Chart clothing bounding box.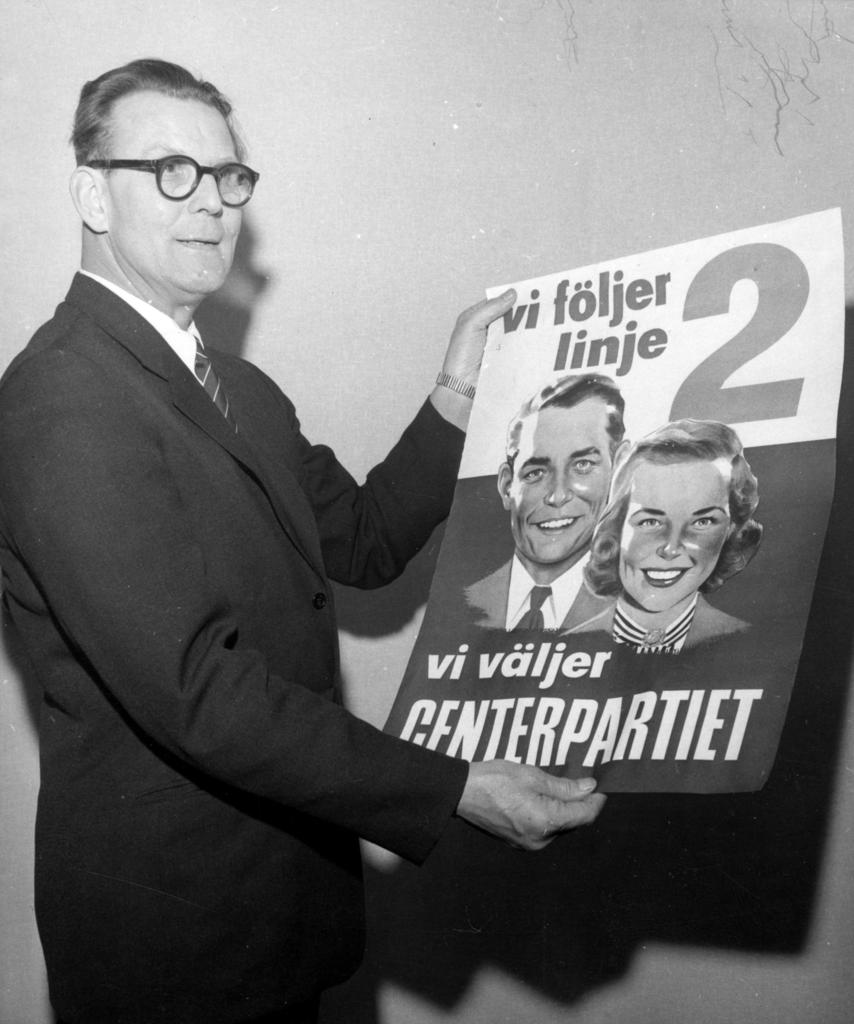
Charted: detection(568, 593, 758, 659).
